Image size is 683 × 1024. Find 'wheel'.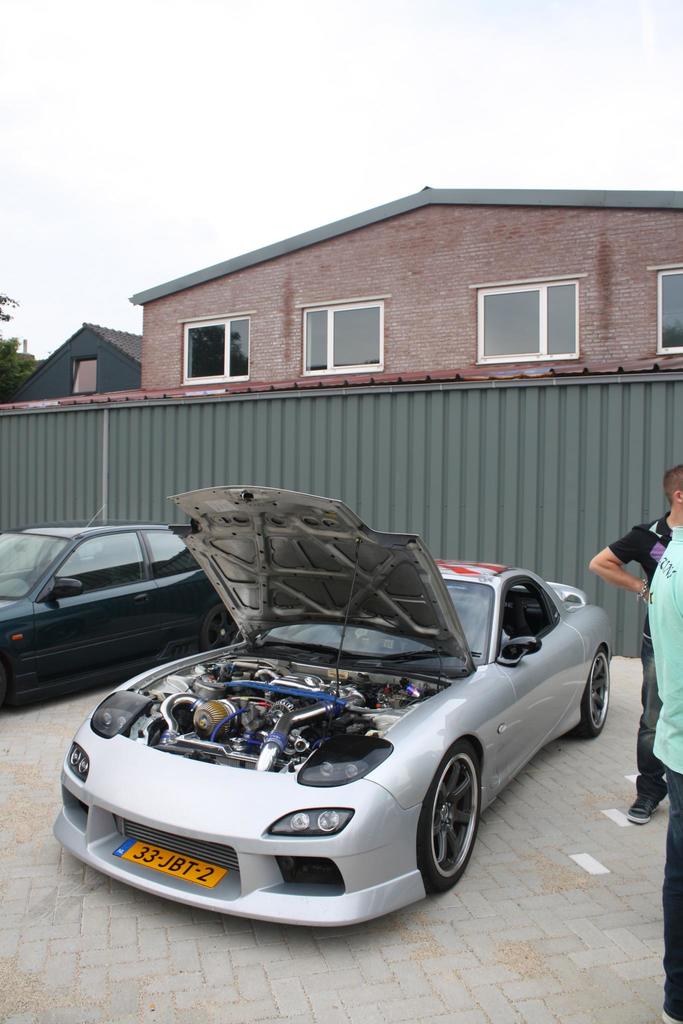
(left=415, top=739, right=488, bottom=892).
